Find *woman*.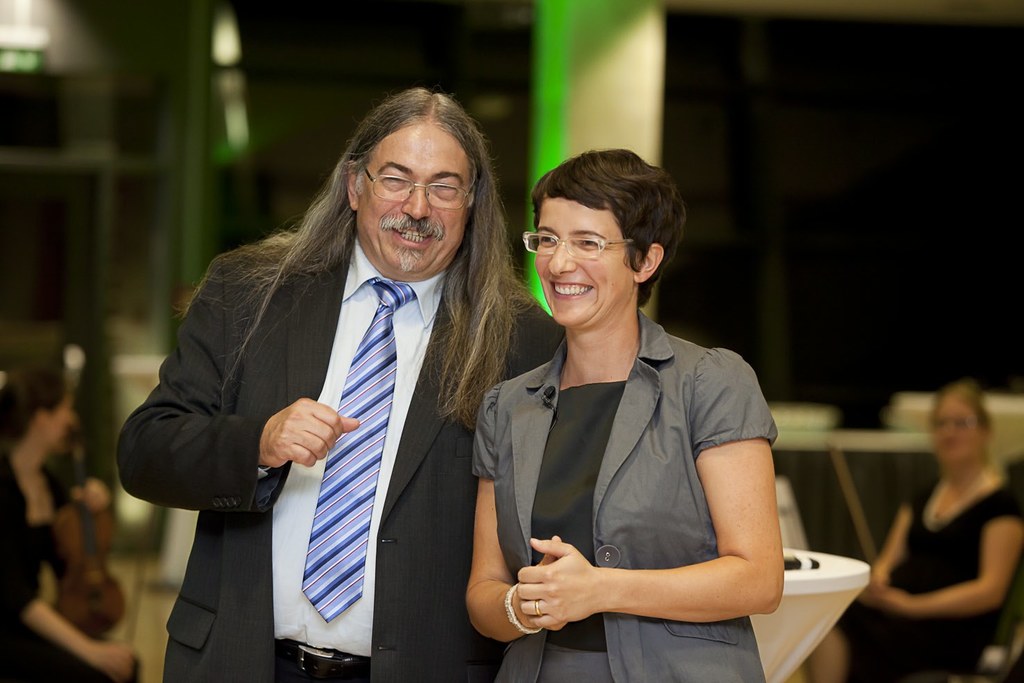
Rect(794, 379, 1023, 682).
